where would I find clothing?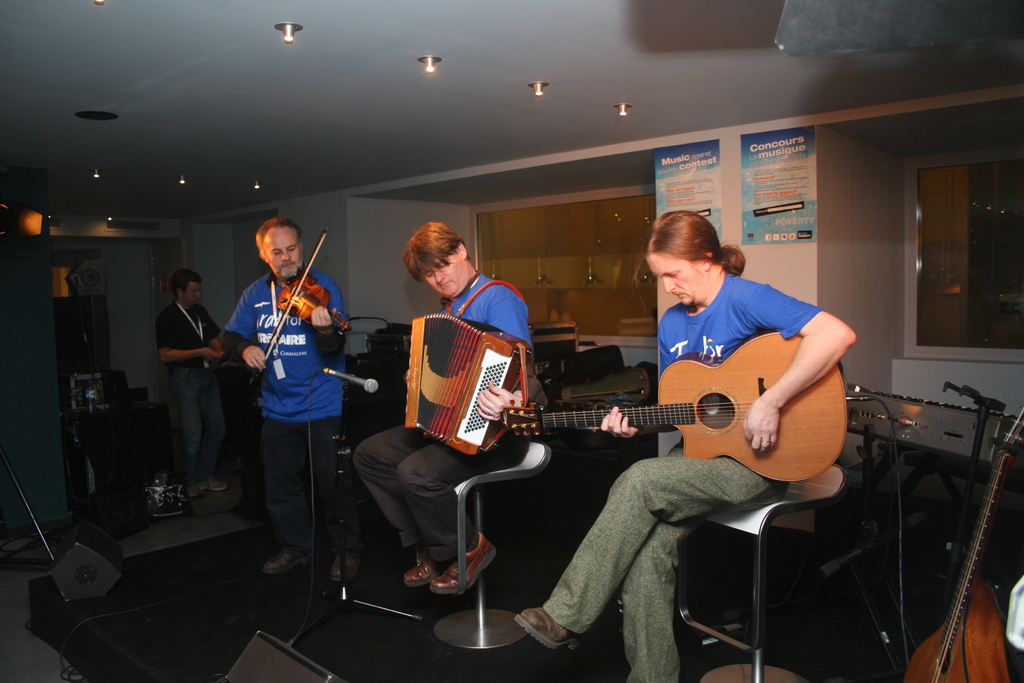
At 157,304,219,476.
